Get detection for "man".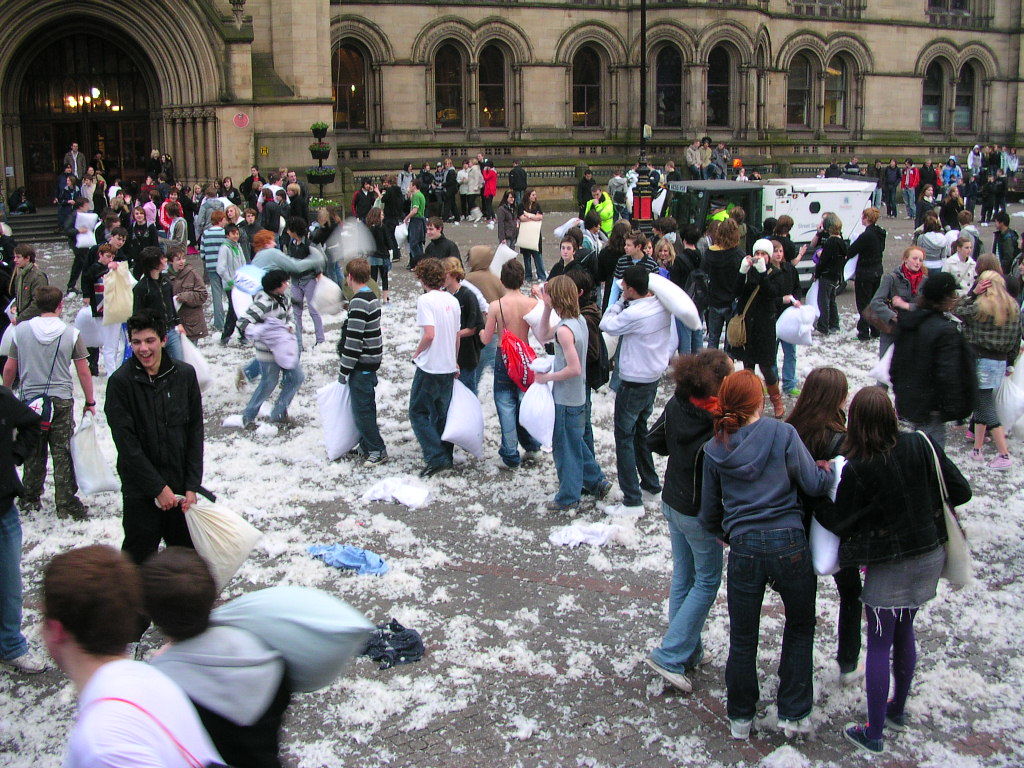
Detection: (612, 230, 660, 291).
